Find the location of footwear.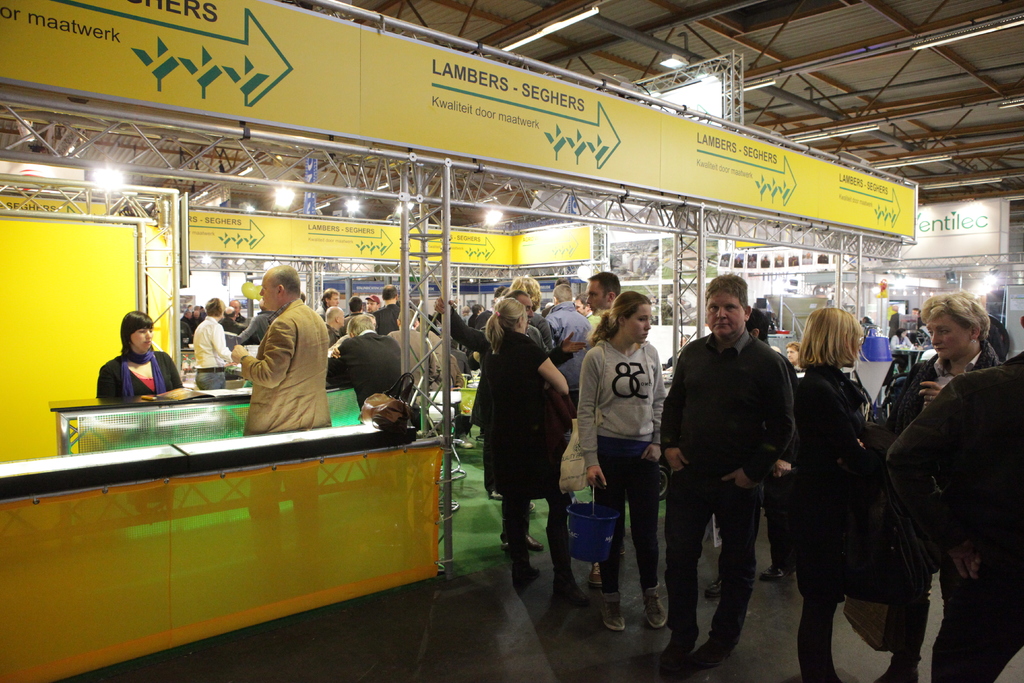
Location: {"left": 513, "top": 567, "right": 540, "bottom": 589}.
